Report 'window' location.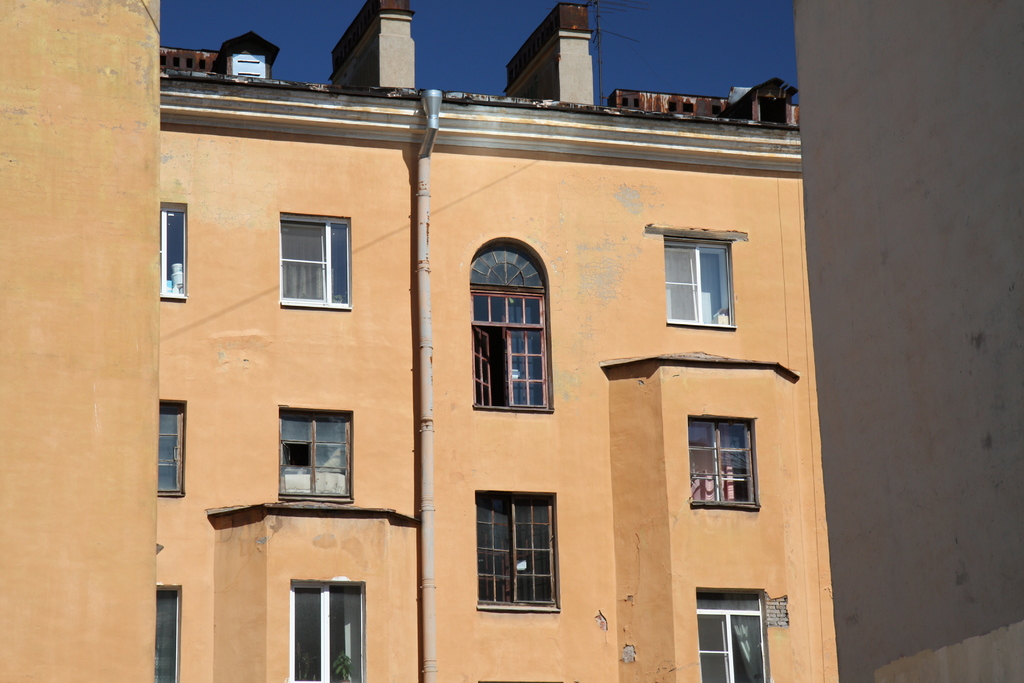
Report: select_region(480, 495, 556, 607).
